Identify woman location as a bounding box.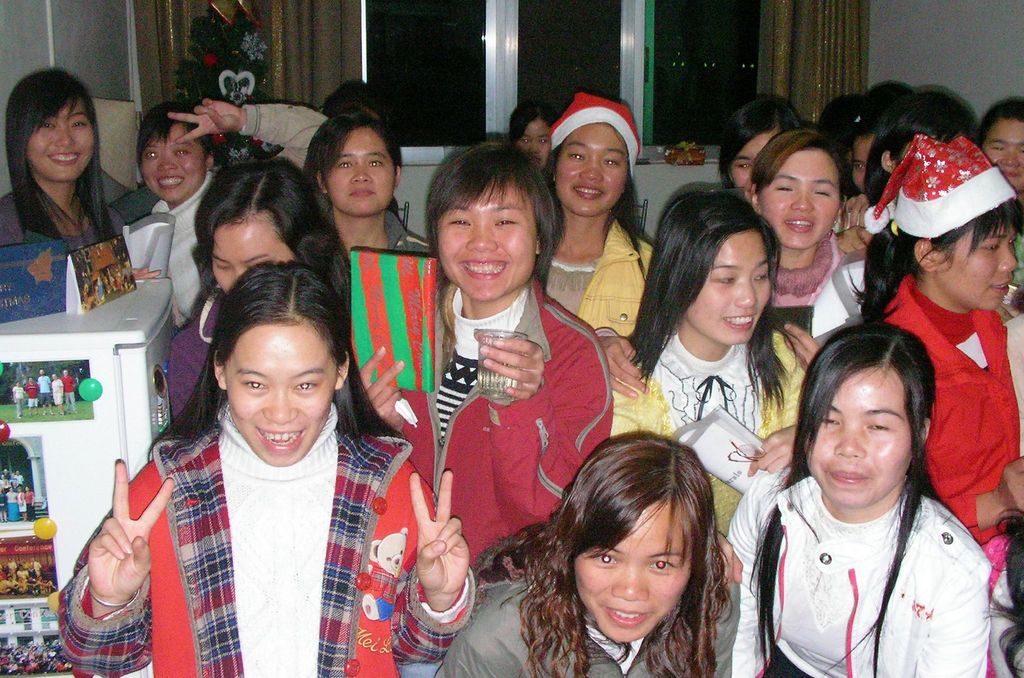
l=1, t=65, r=128, b=315.
